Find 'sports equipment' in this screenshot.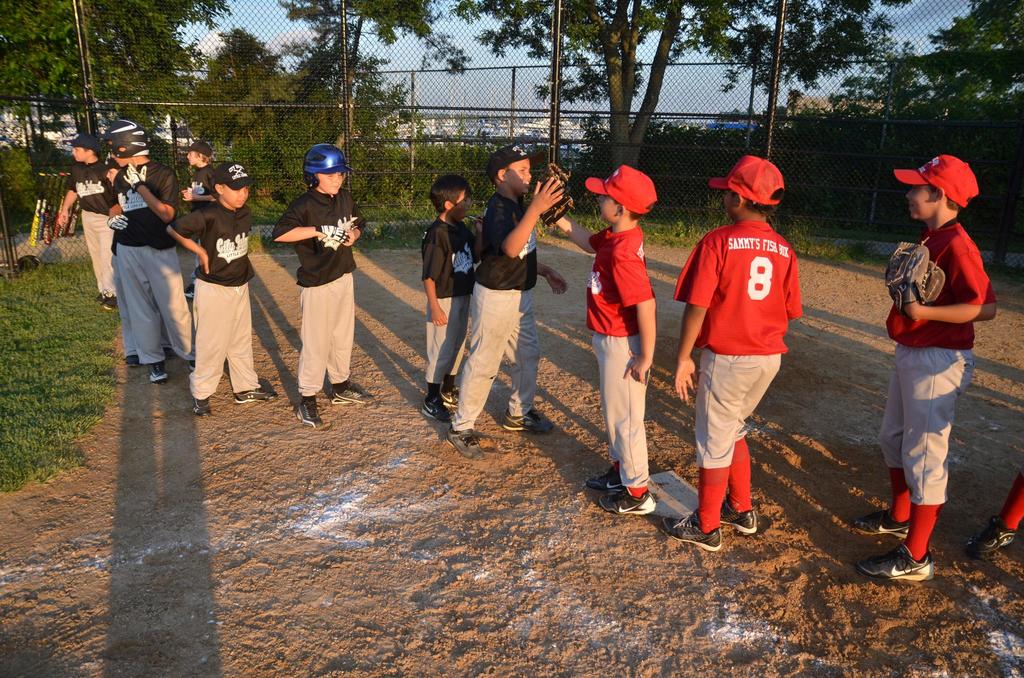
The bounding box for 'sports equipment' is 848 510 909 542.
